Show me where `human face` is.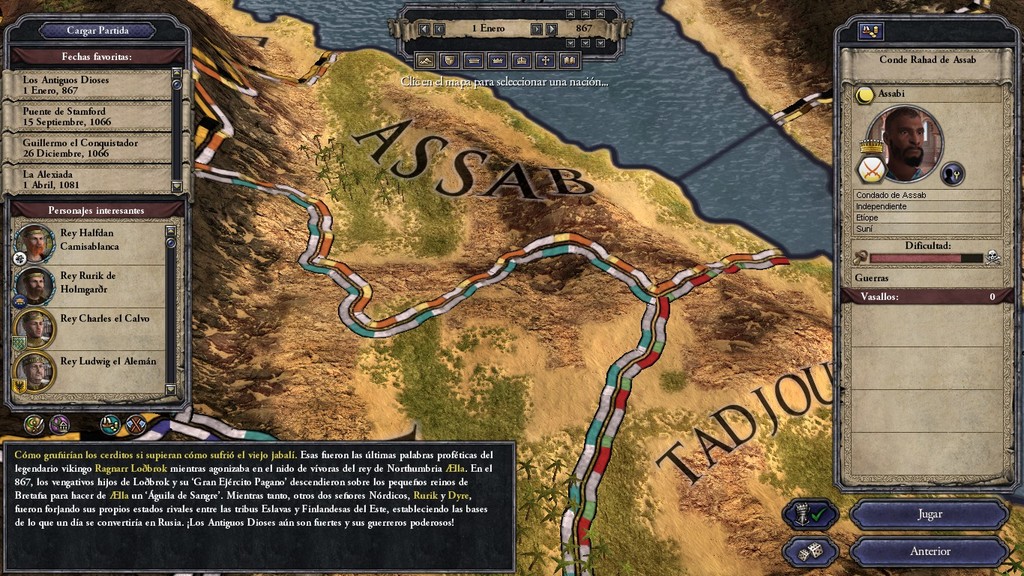
`human face` is at [26, 316, 44, 338].
